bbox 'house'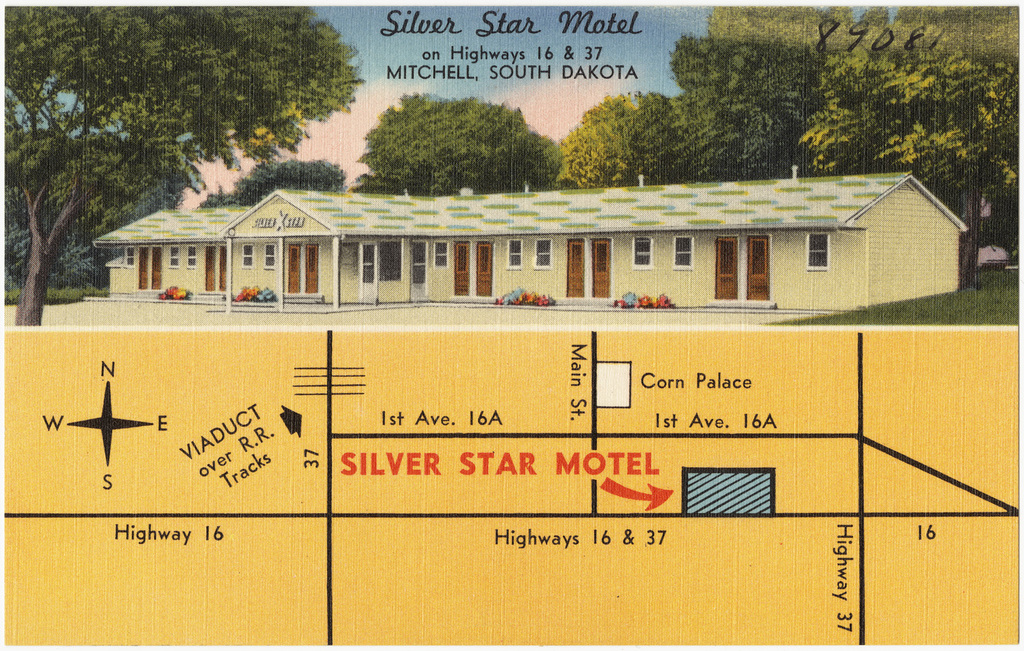
(94,169,967,315)
